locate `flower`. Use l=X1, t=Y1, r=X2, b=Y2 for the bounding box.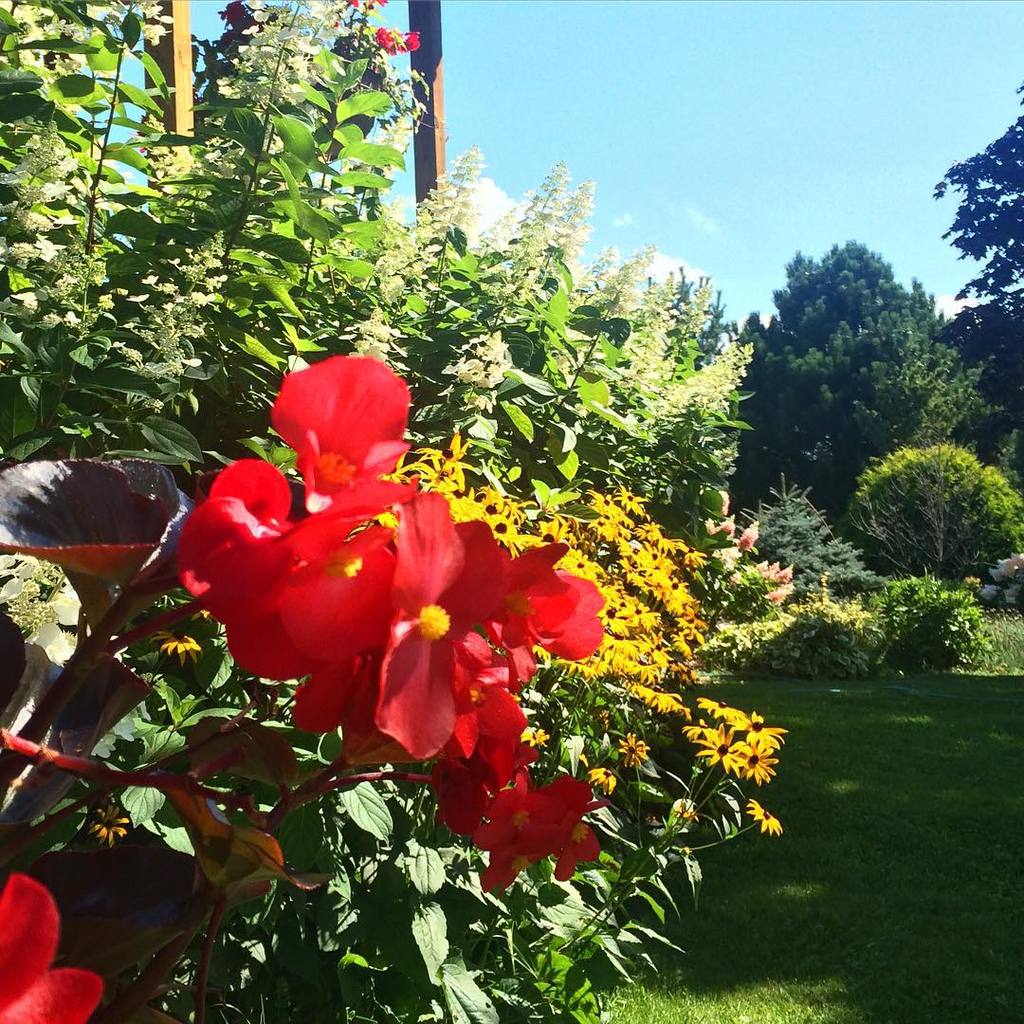
l=0, t=873, r=100, b=1023.
